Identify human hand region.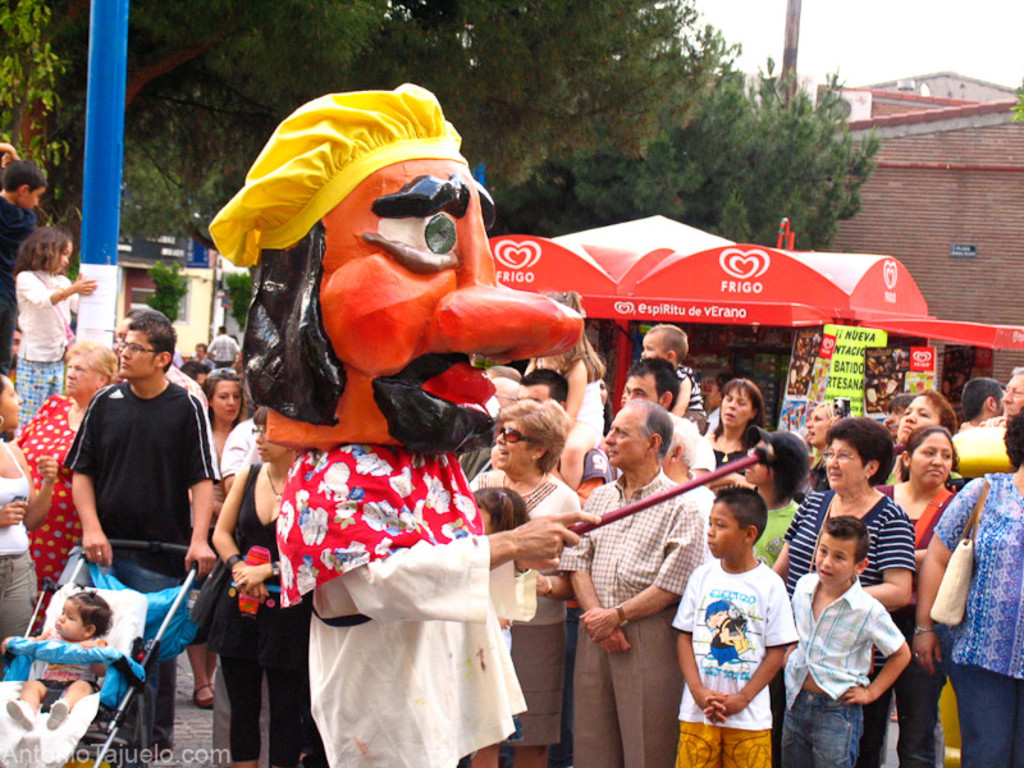
Region: rect(599, 628, 632, 657).
